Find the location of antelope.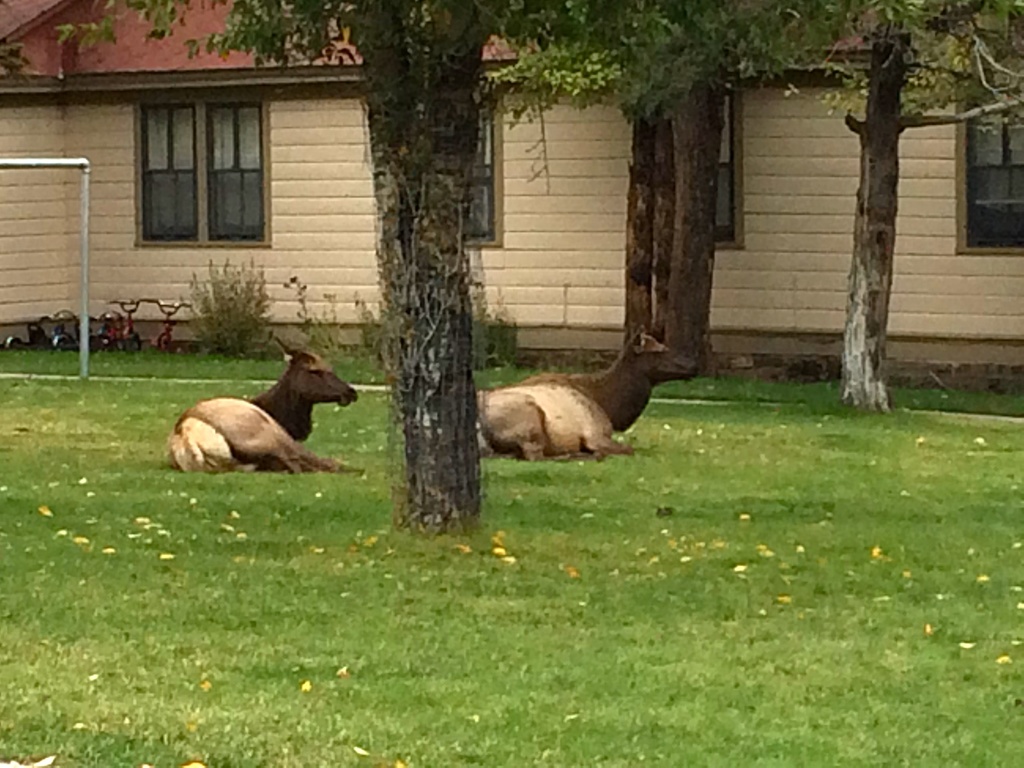
Location: (left=474, top=332, right=704, bottom=461).
